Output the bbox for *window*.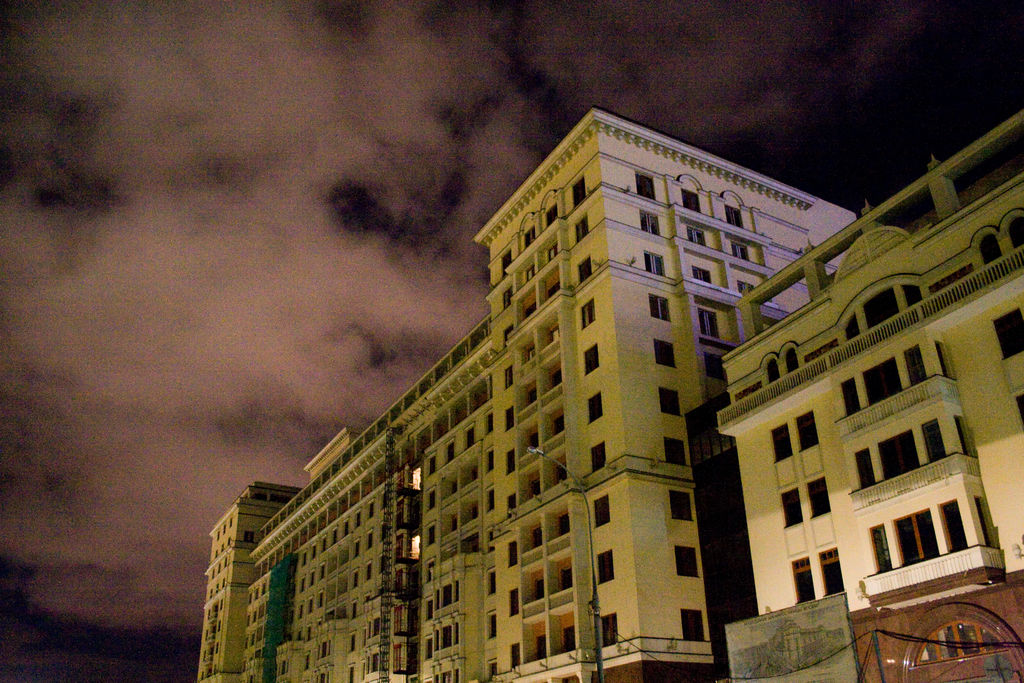
<bbox>501, 493, 519, 511</bbox>.
